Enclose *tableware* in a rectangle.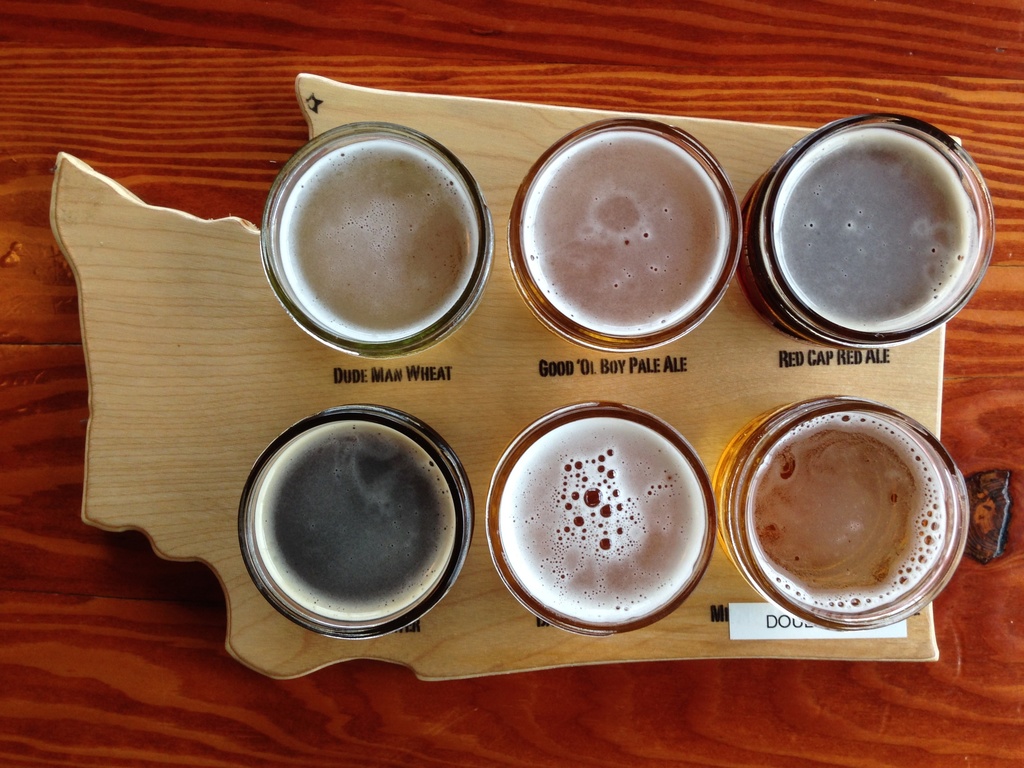
[x1=736, y1=113, x2=996, y2=356].
